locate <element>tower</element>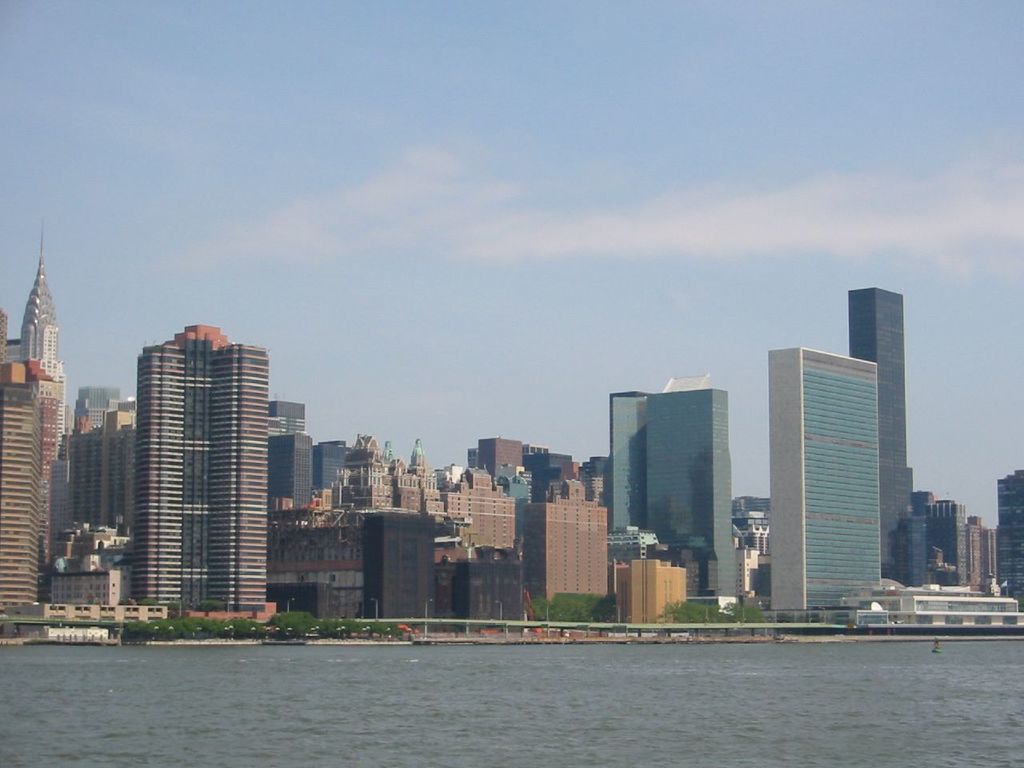
<bbox>10, 218, 64, 558</bbox>
